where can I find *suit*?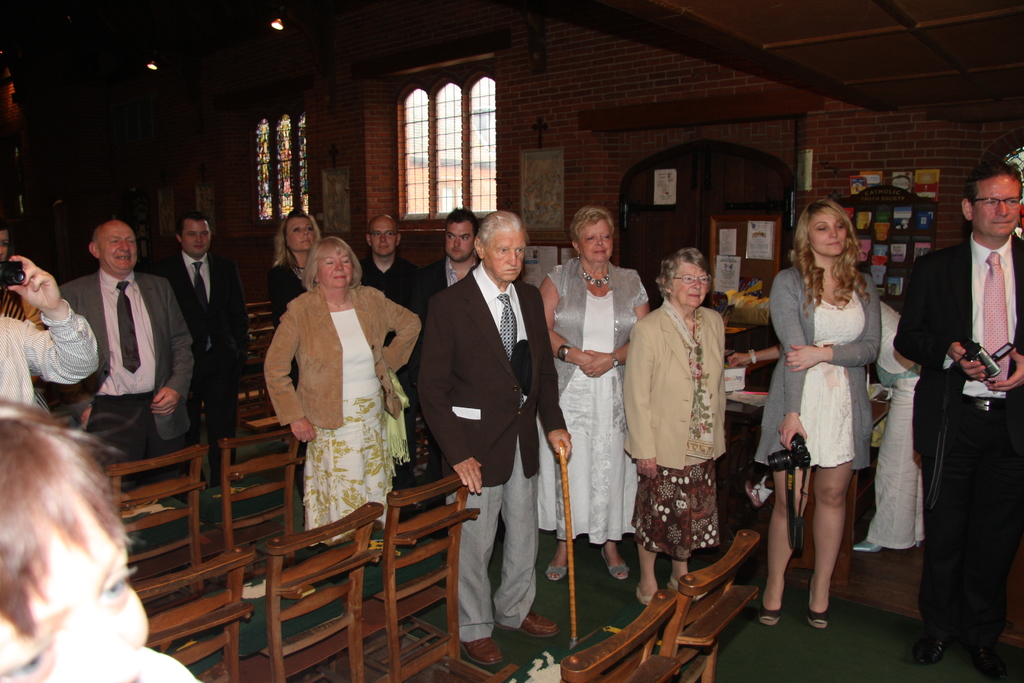
You can find it at <bbox>60, 265, 197, 470</bbox>.
